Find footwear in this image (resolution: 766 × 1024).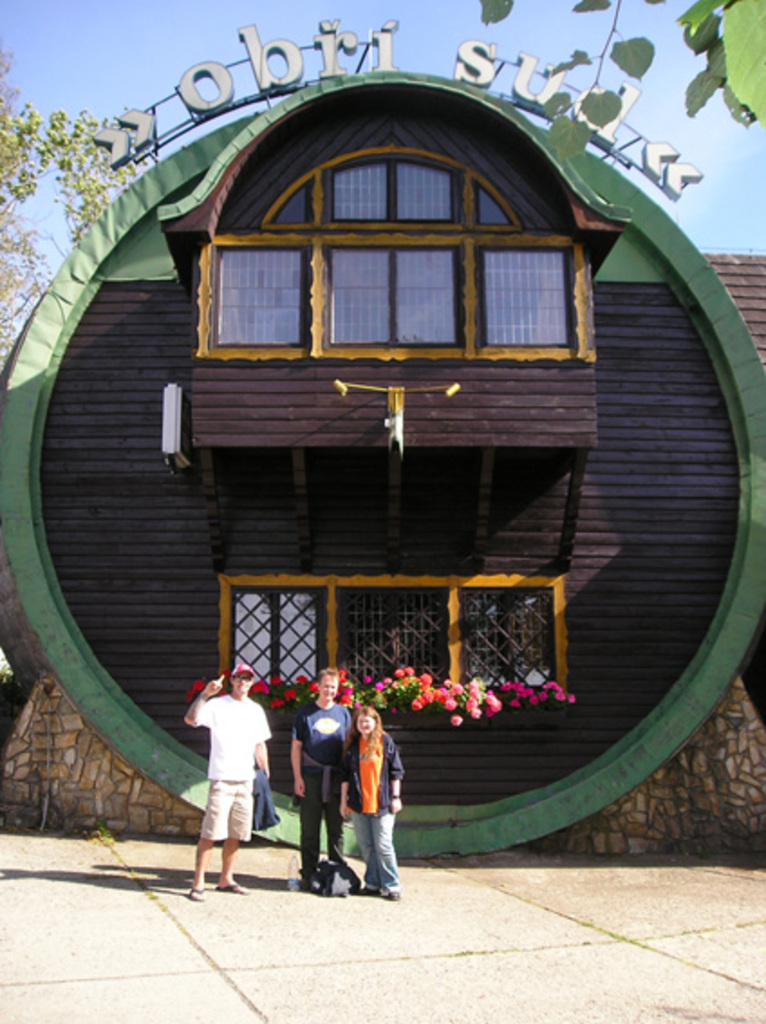
(x1=356, y1=881, x2=370, y2=894).
